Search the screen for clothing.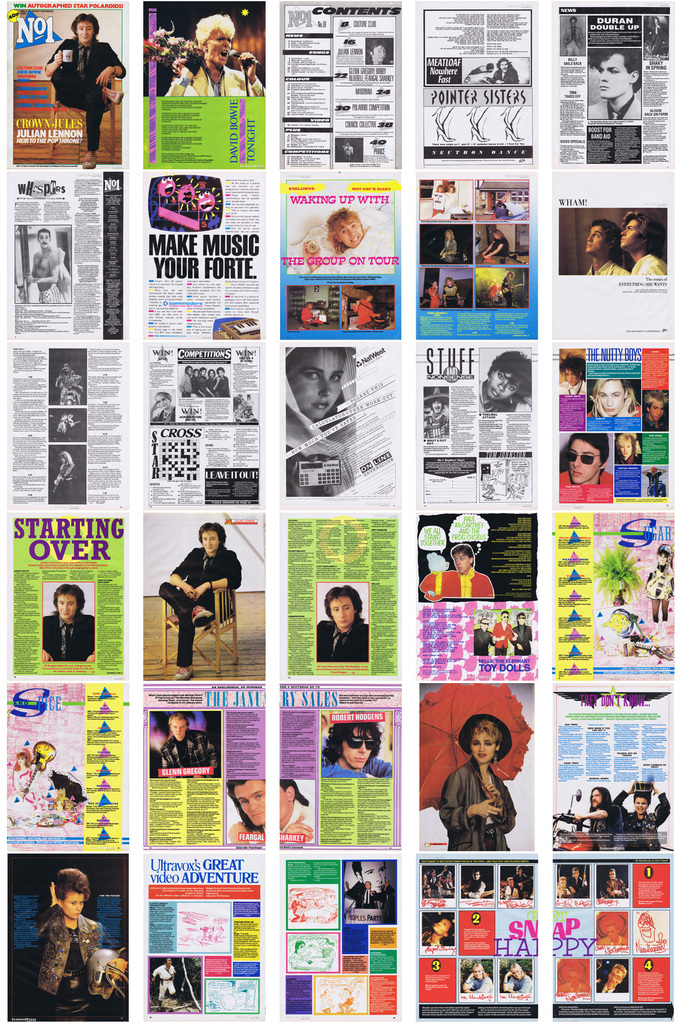
Found at select_region(589, 798, 613, 852).
